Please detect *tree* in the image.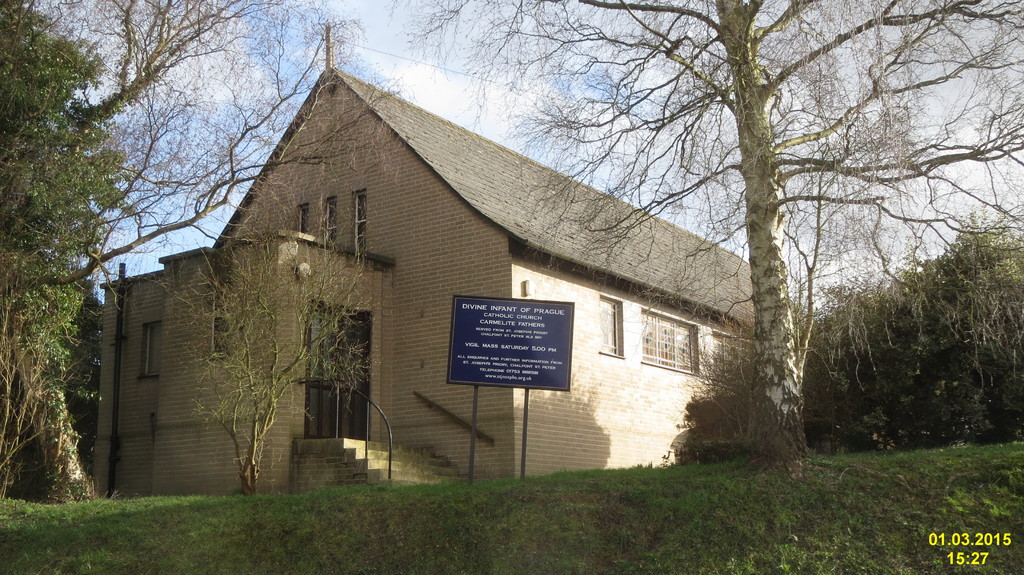
<region>0, 0, 360, 485</region>.
